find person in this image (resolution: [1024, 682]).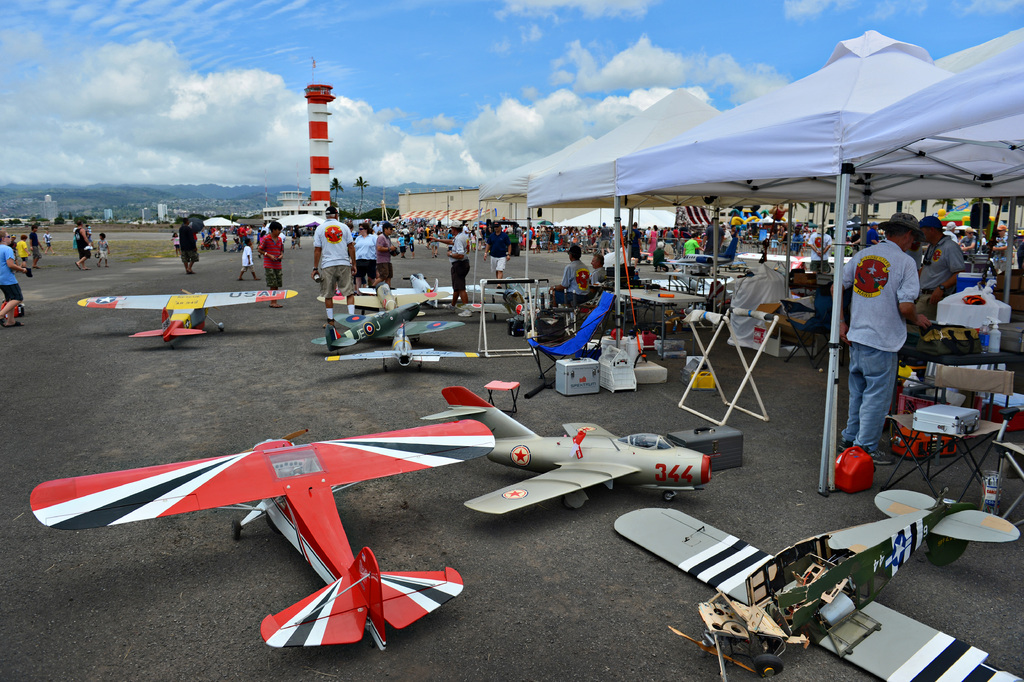
bbox=[653, 242, 672, 274].
